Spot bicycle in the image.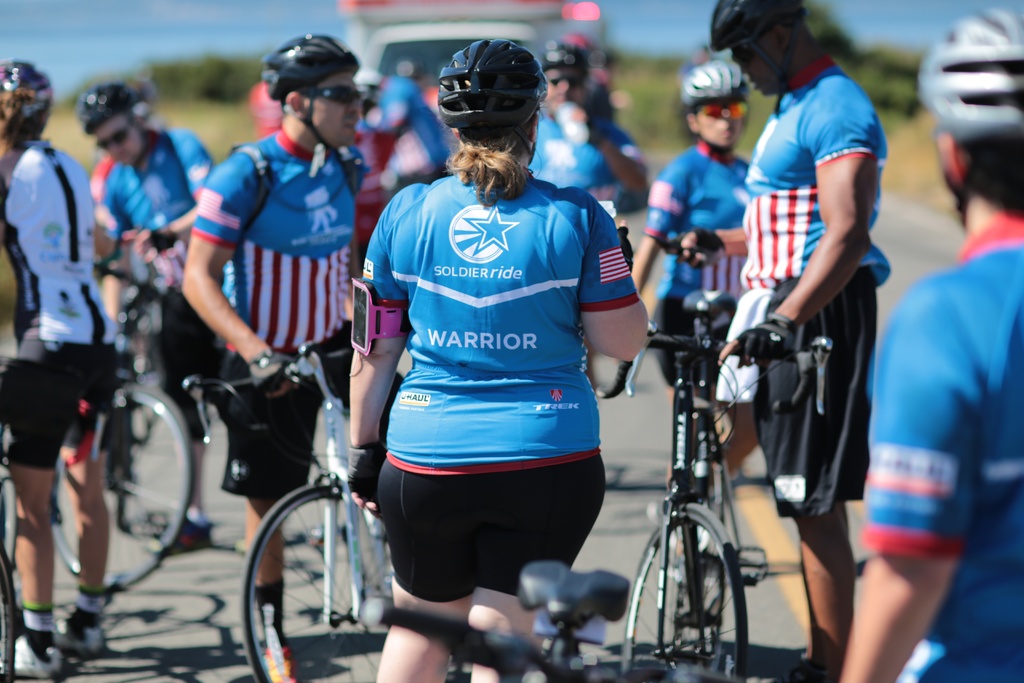
bicycle found at region(353, 562, 676, 682).
